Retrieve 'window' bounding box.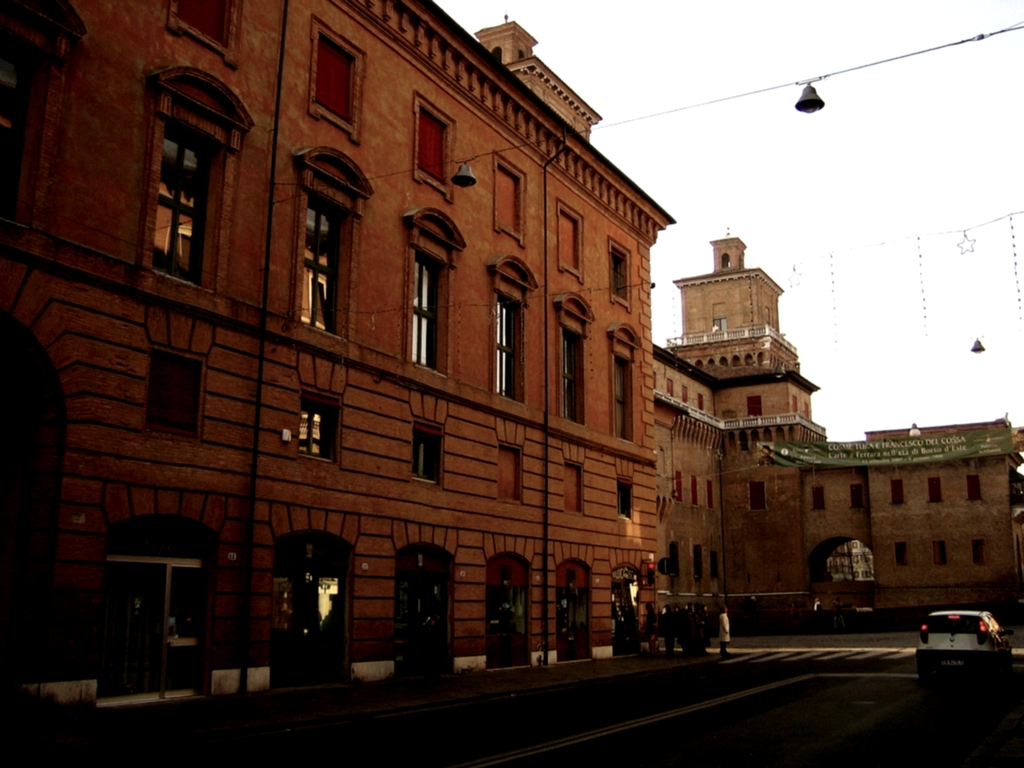
Bounding box: <bbox>609, 243, 631, 307</bbox>.
